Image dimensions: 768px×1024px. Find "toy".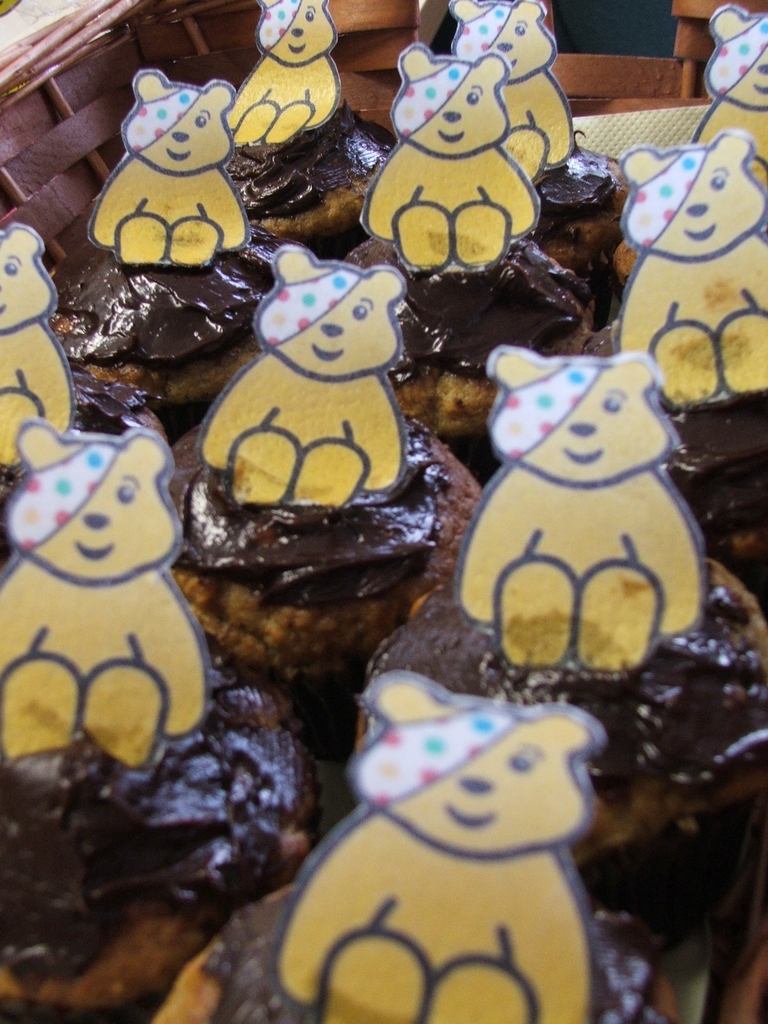
{"x1": 198, "y1": 248, "x2": 413, "y2": 512}.
